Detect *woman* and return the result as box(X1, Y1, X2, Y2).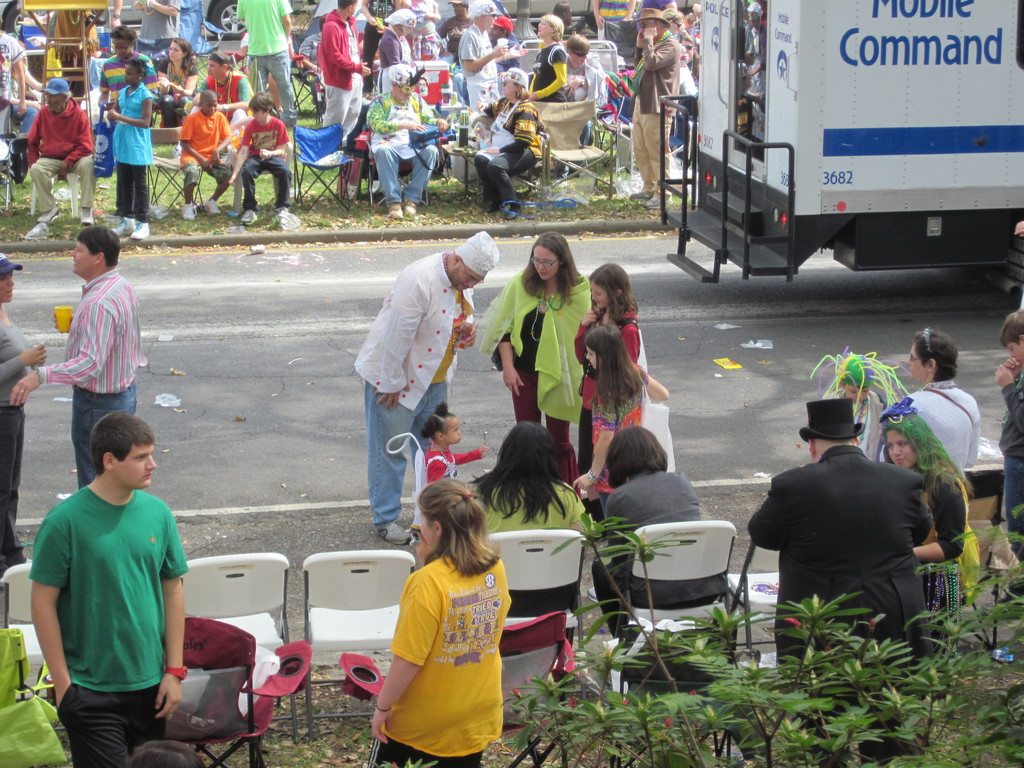
box(154, 35, 196, 99).
